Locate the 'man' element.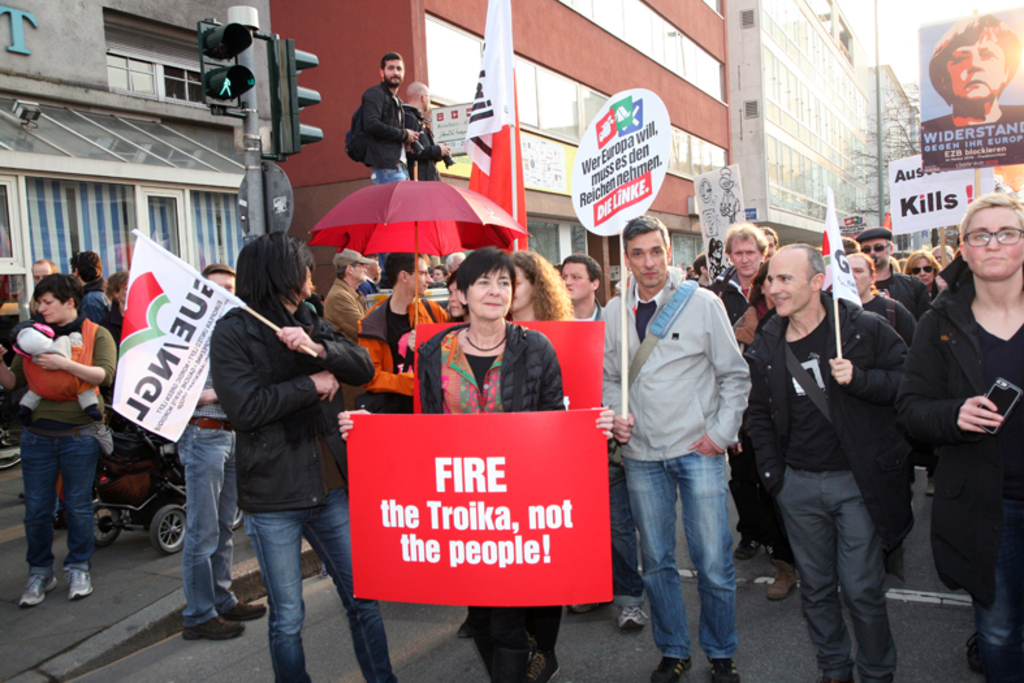
Element bbox: (x1=347, y1=52, x2=416, y2=185).
